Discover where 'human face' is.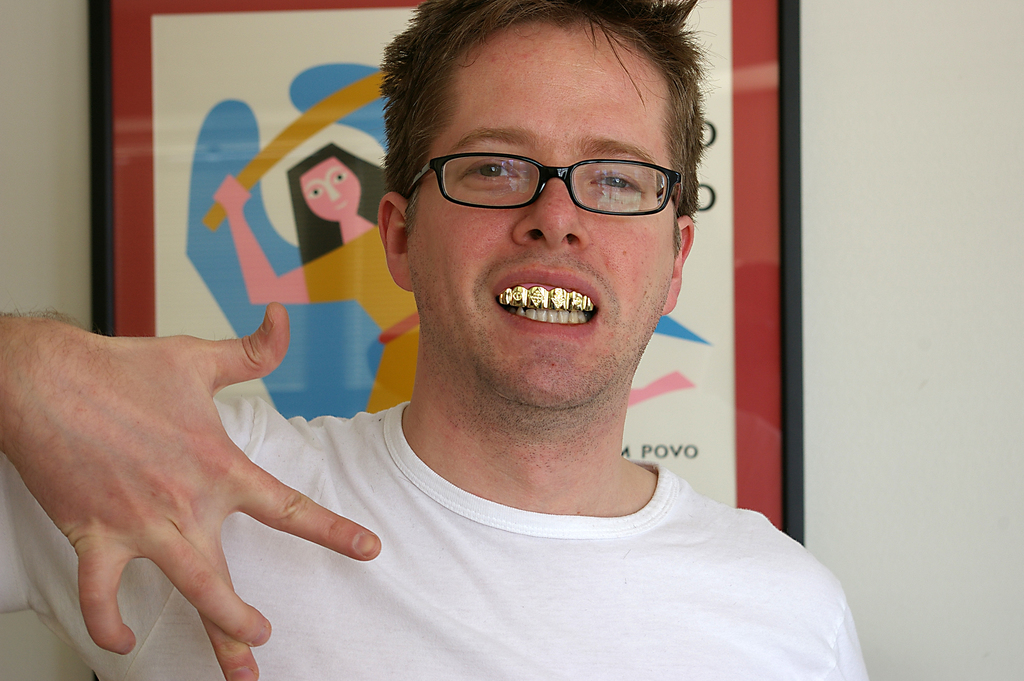
Discovered at left=302, top=157, right=364, bottom=225.
